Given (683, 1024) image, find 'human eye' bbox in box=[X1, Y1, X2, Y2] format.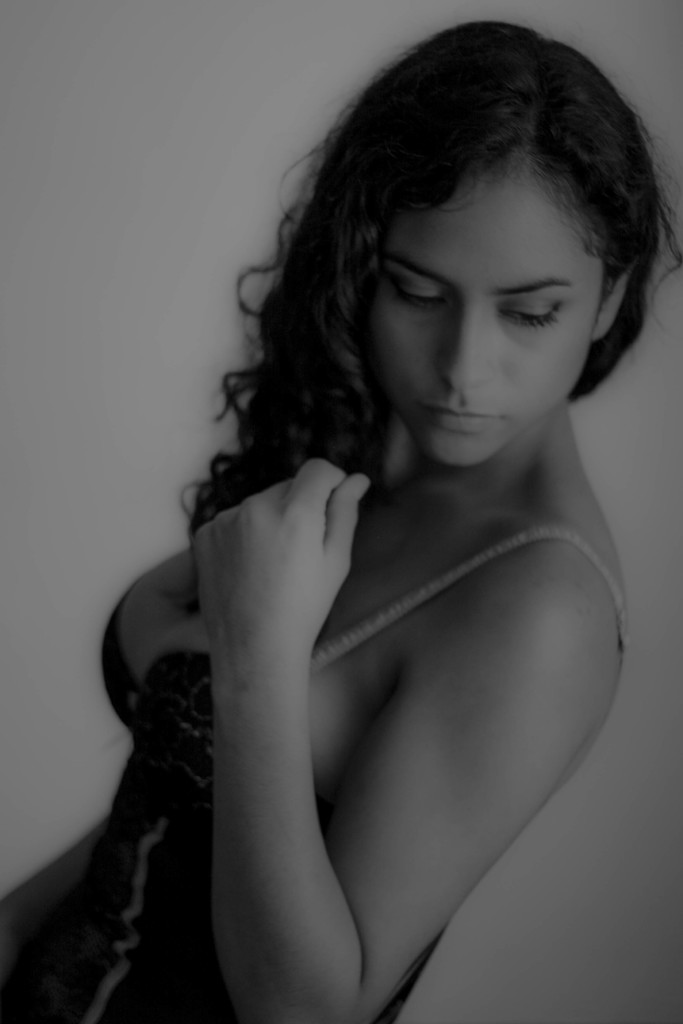
box=[393, 279, 444, 316].
